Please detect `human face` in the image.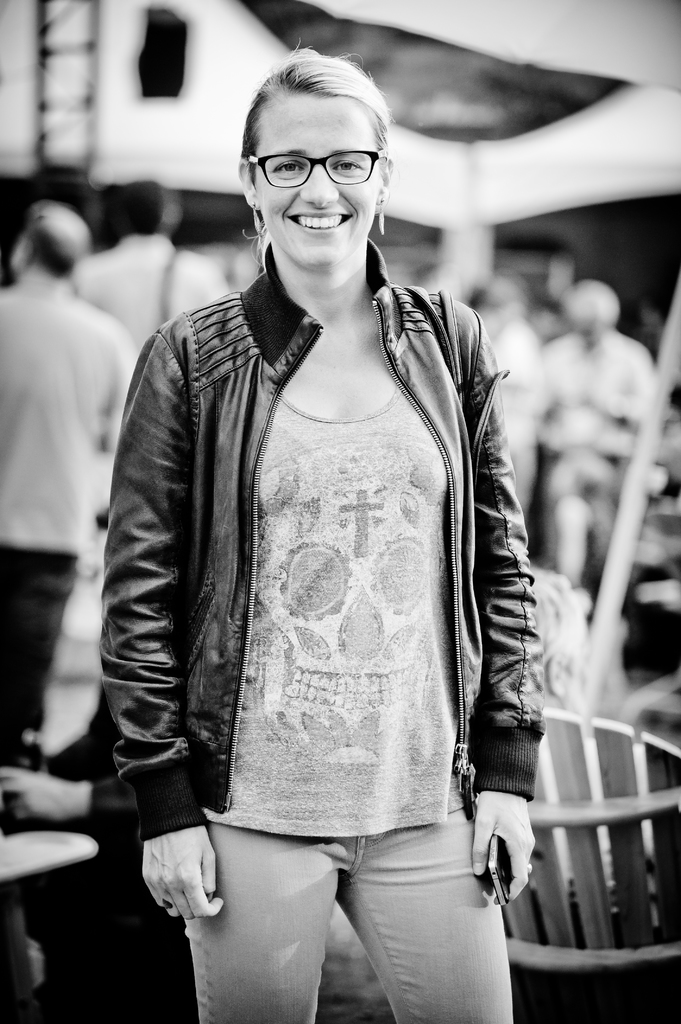
crop(254, 99, 376, 266).
